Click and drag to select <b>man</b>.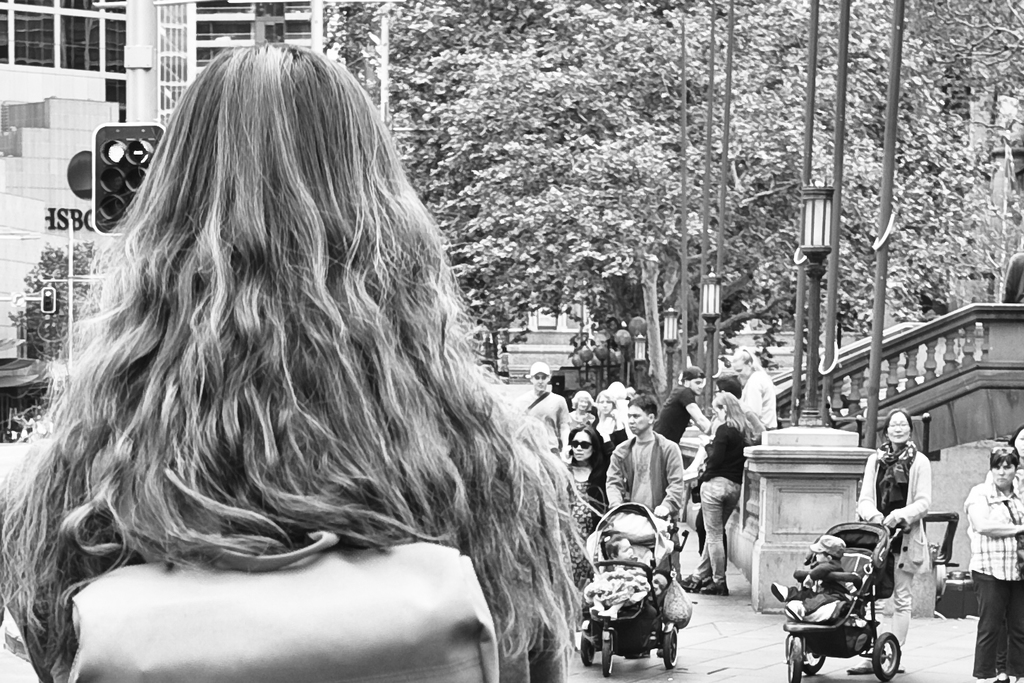
Selection: [518,363,571,457].
